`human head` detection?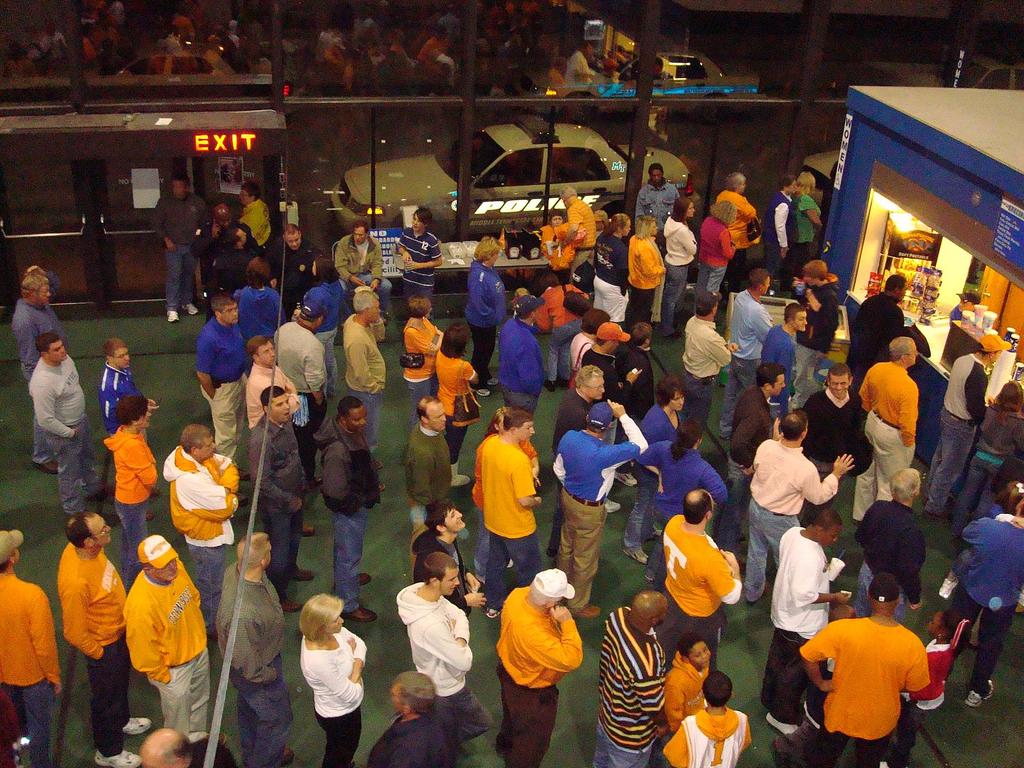
{"x1": 1016, "y1": 497, "x2": 1023, "y2": 521}
